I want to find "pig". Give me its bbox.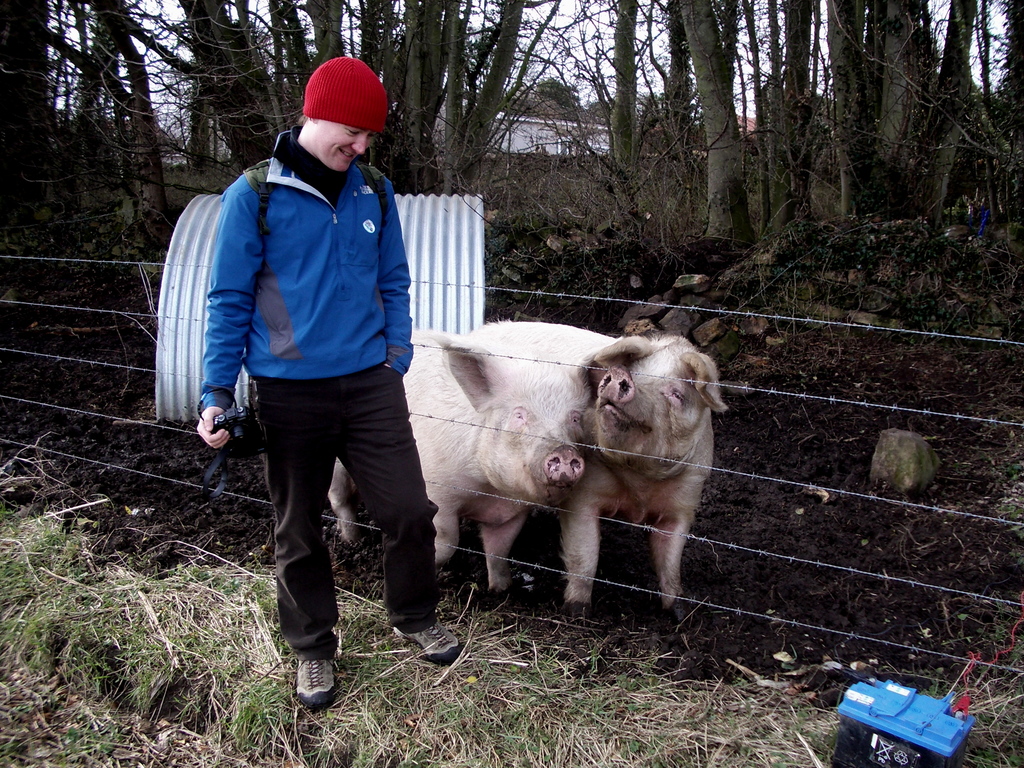
select_region(451, 318, 732, 631).
